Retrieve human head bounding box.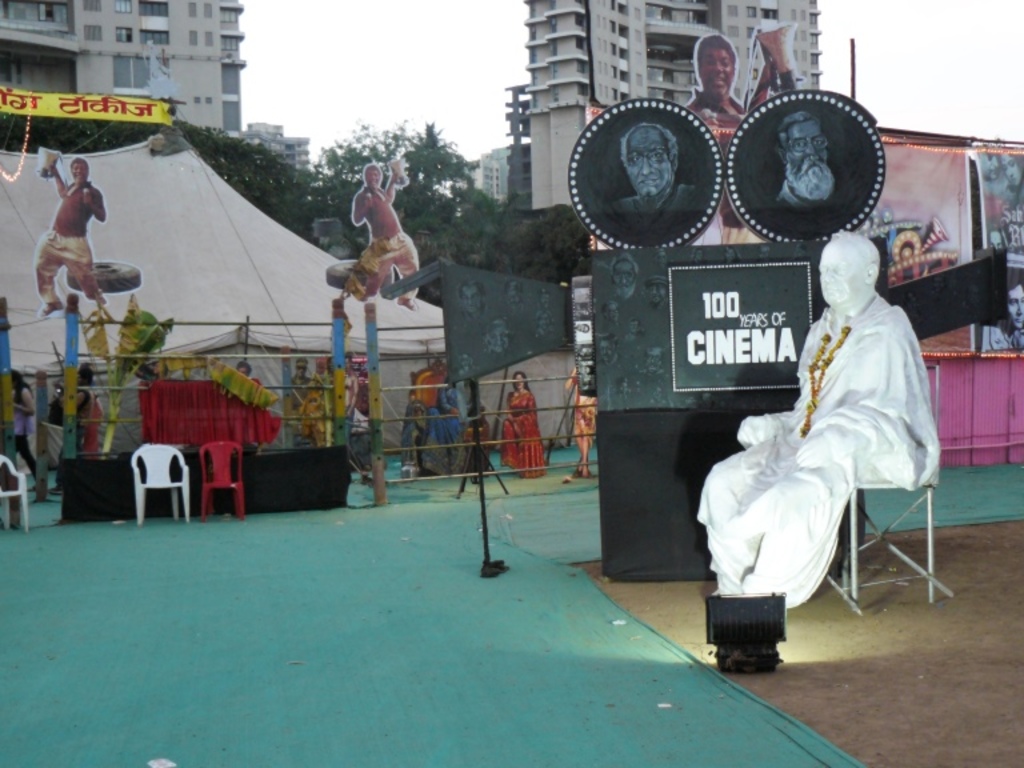
Bounding box: rect(619, 127, 680, 197).
